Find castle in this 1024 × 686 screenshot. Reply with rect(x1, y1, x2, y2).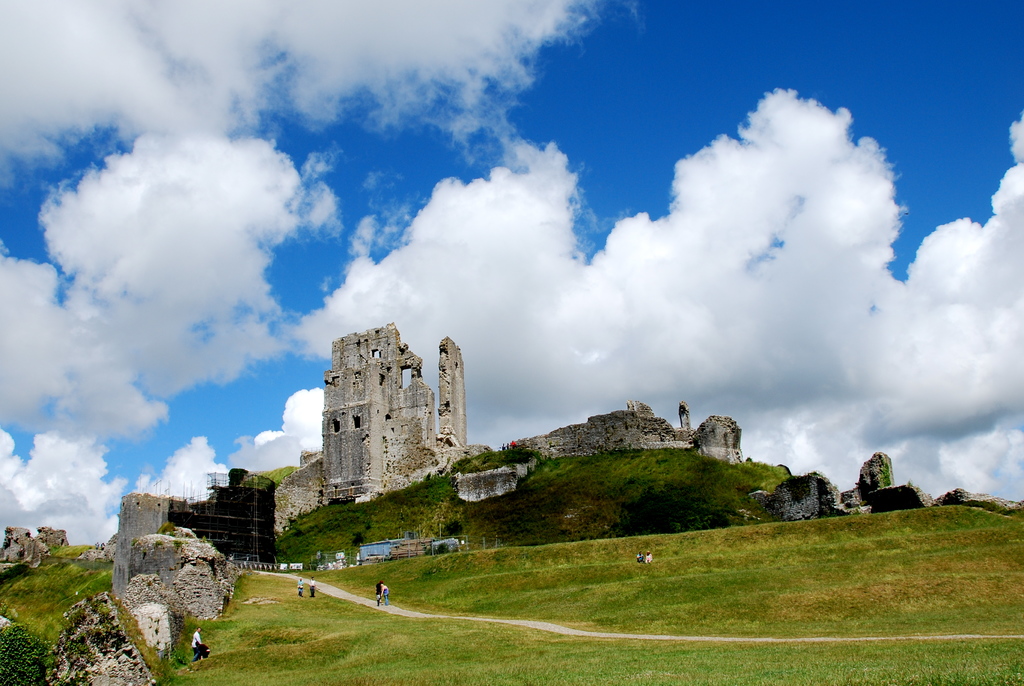
rect(116, 318, 742, 683).
